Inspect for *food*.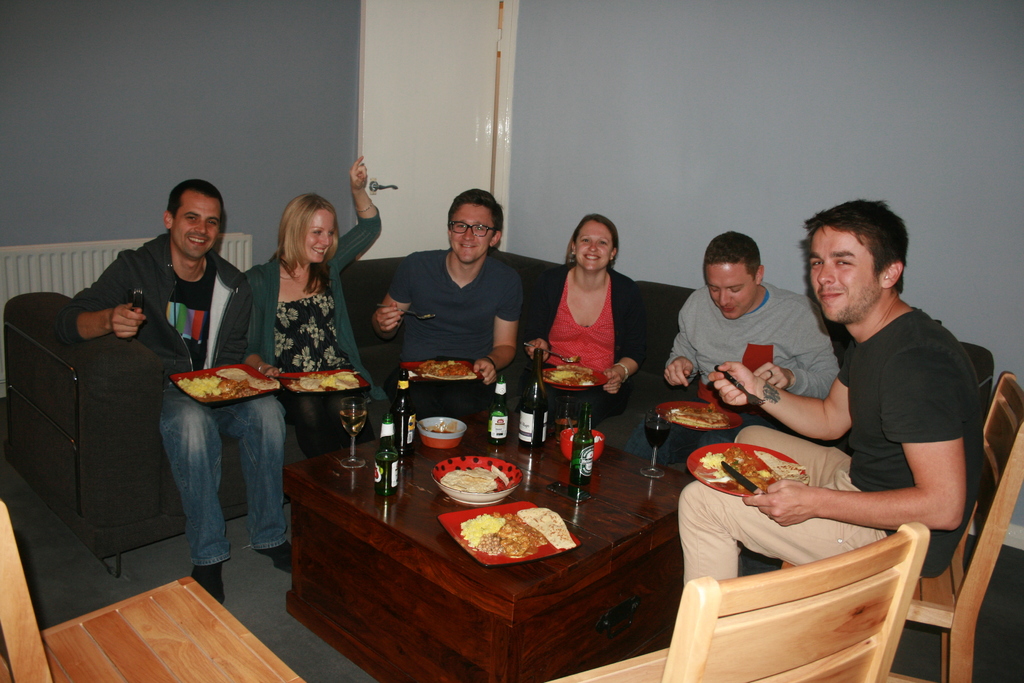
Inspection: left=657, top=399, right=748, bottom=455.
